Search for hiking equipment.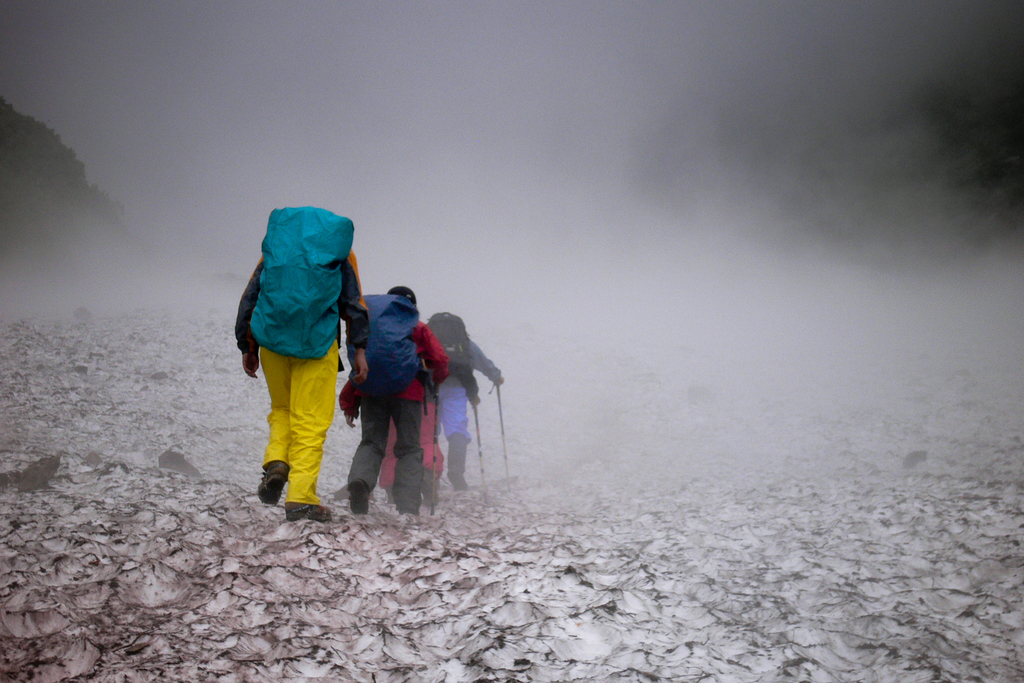
Found at <region>336, 288, 420, 410</region>.
